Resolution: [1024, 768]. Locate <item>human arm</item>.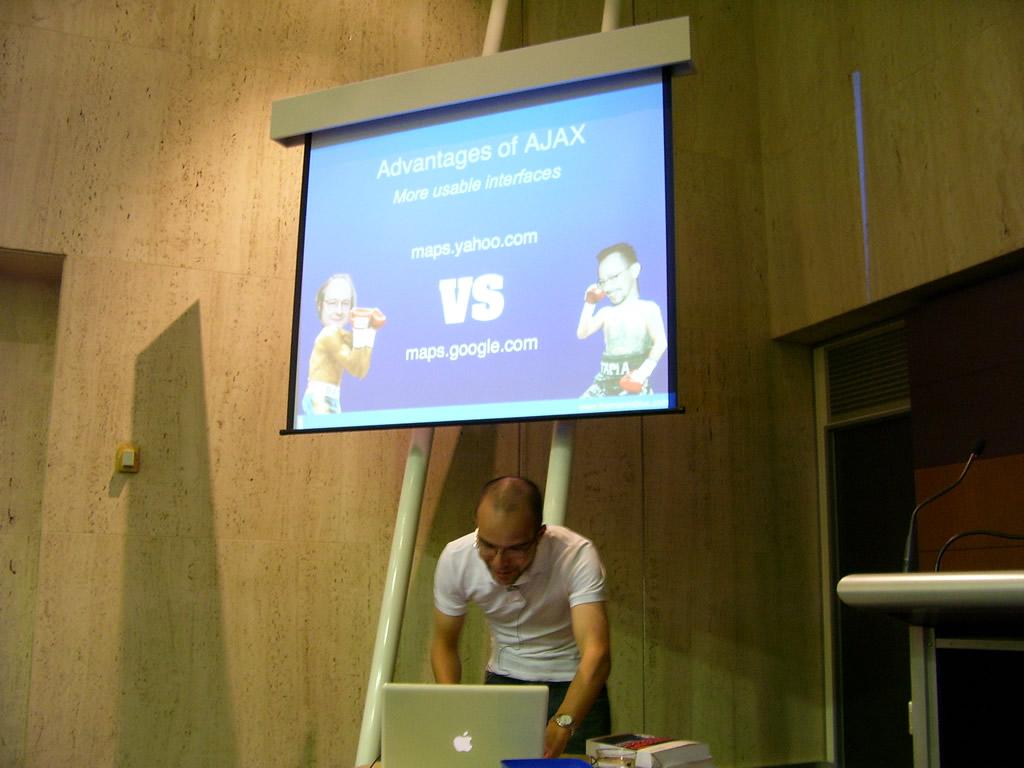
l=565, t=278, r=607, b=342.
